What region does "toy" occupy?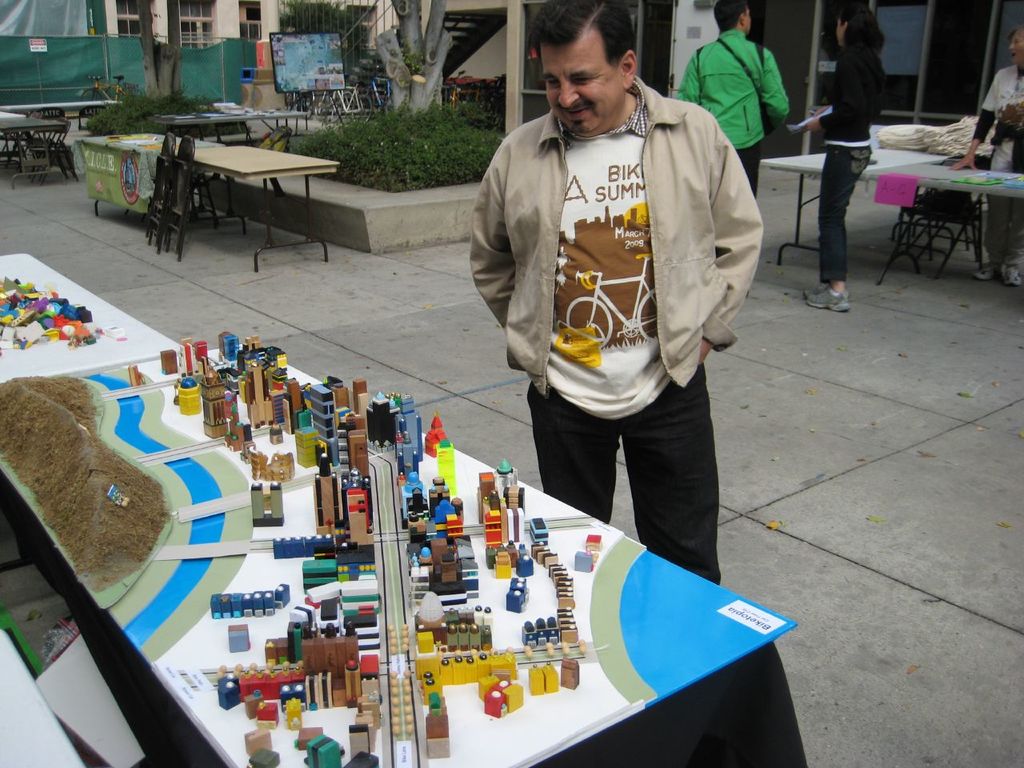
region(281, 698, 306, 731).
